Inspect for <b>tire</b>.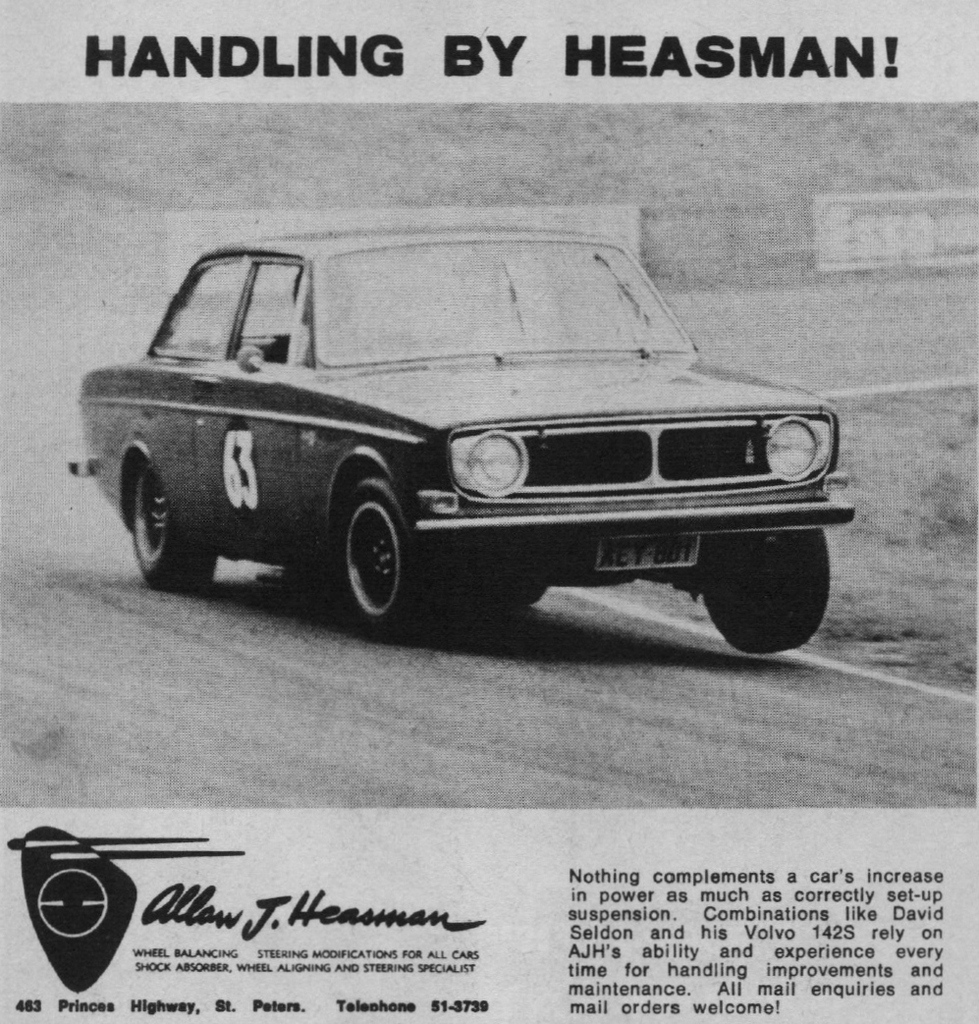
Inspection: (703, 527, 831, 653).
